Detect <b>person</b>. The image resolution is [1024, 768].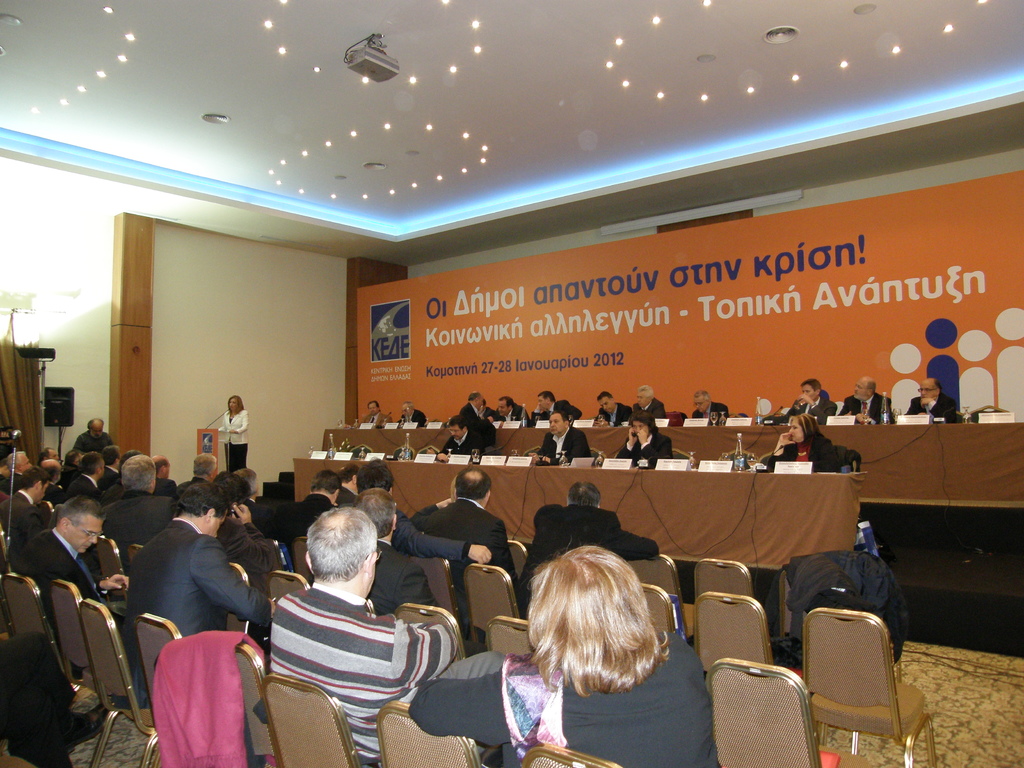
box=[429, 416, 492, 465].
